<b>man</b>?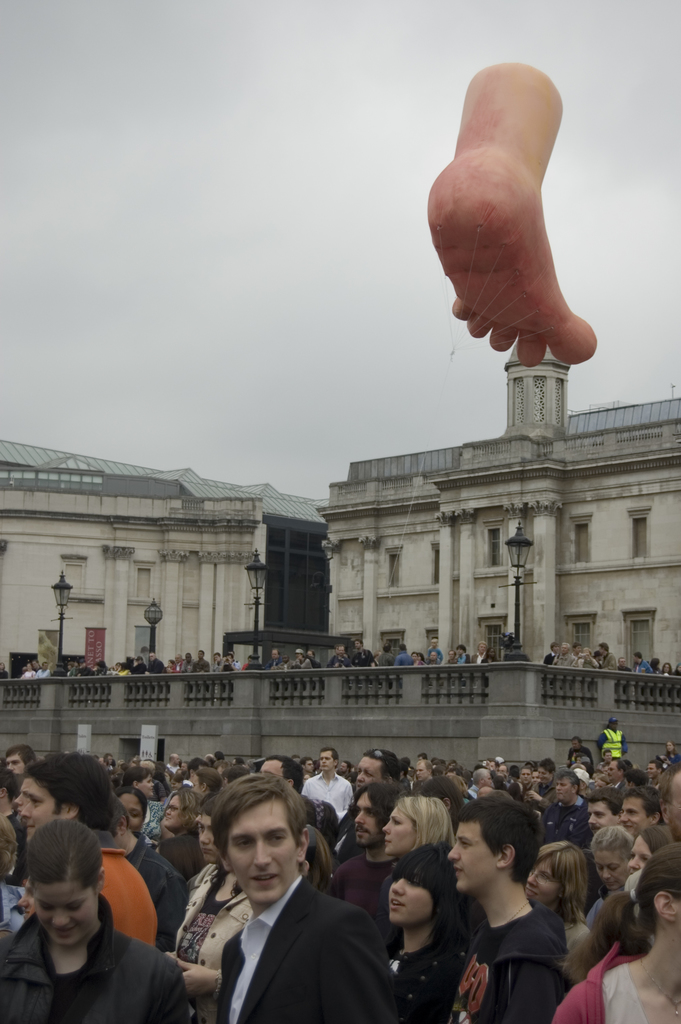
<region>587, 794, 624, 839</region>
